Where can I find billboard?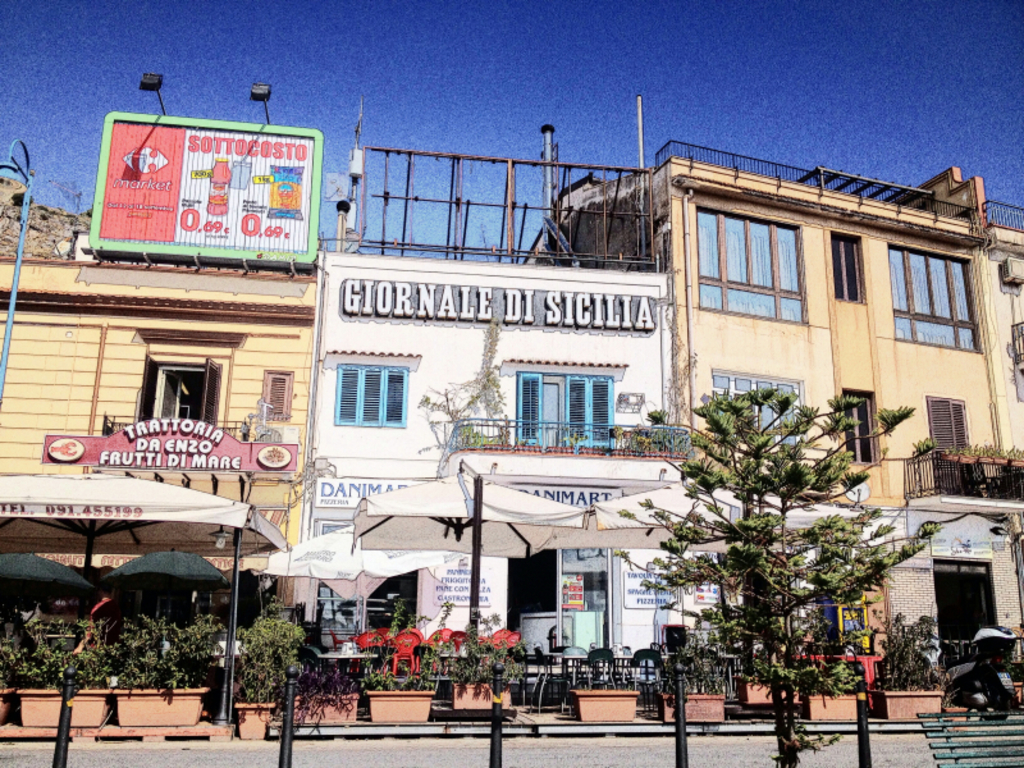
You can find it at [442,562,490,609].
